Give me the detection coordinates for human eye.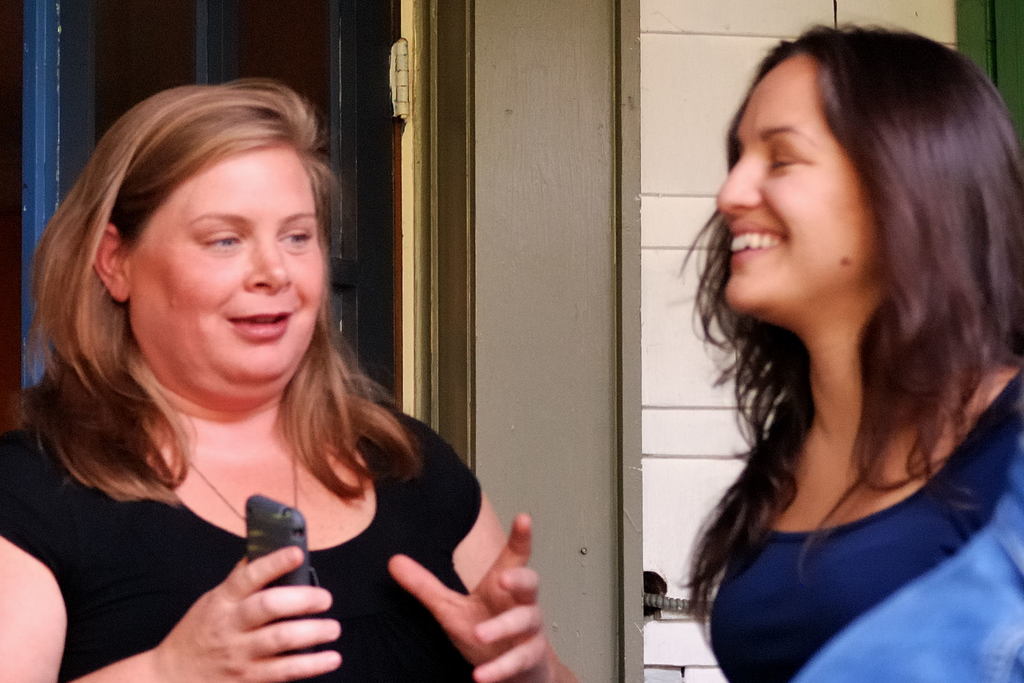
{"left": 193, "top": 226, "right": 244, "bottom": 253}.
